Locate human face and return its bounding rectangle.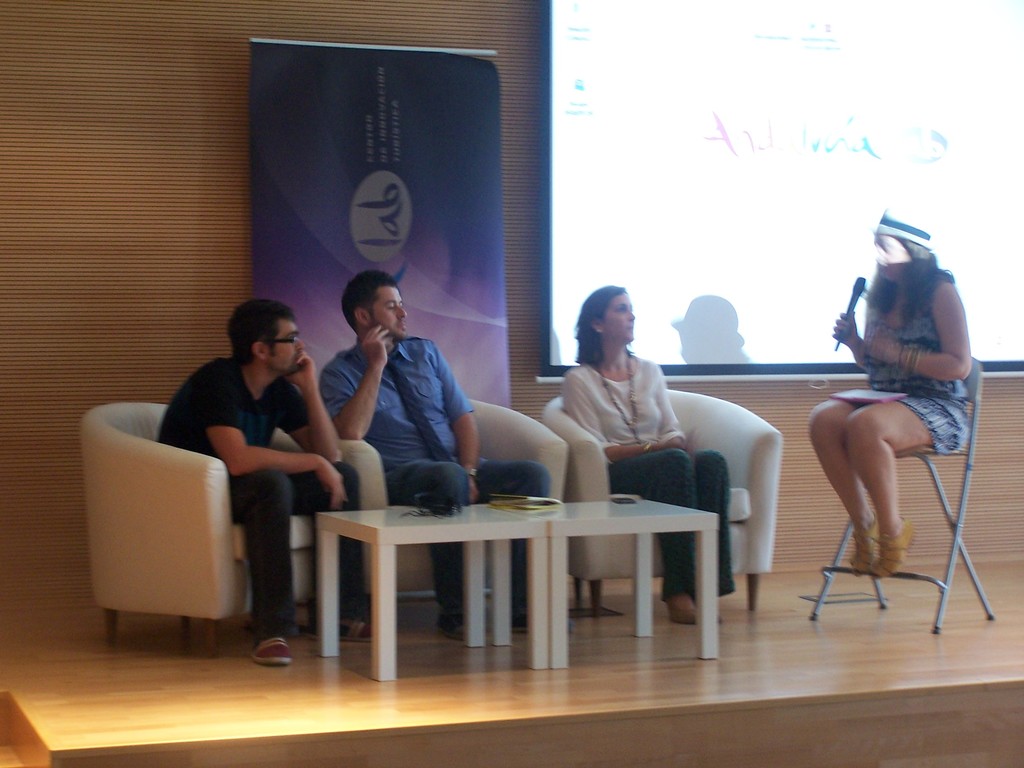
874/237/912/278.
